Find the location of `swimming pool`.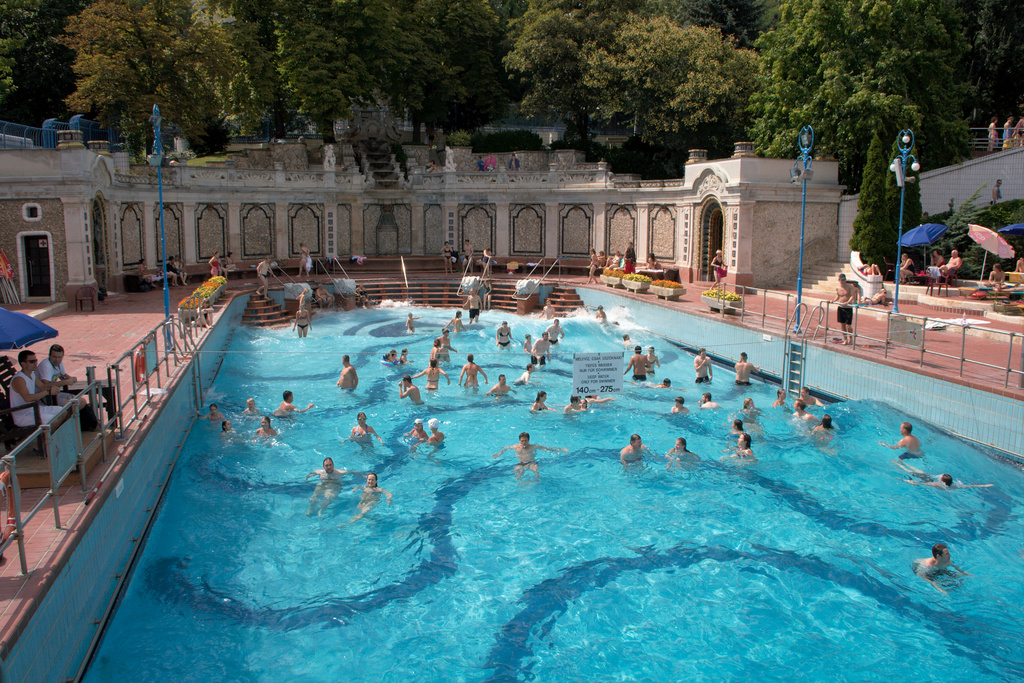
Location: pyautogui.locateOnScreen(18, 285, 1009, 682).
